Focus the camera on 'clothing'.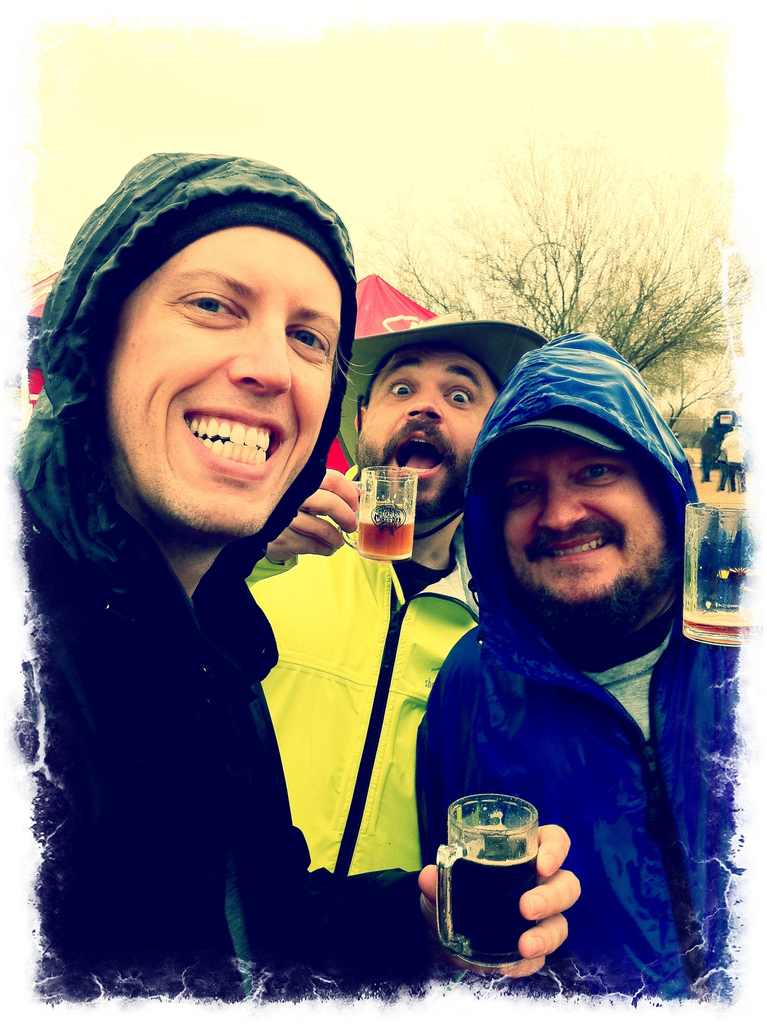
Focus region: l=238, t=484, r=500, b=889.
